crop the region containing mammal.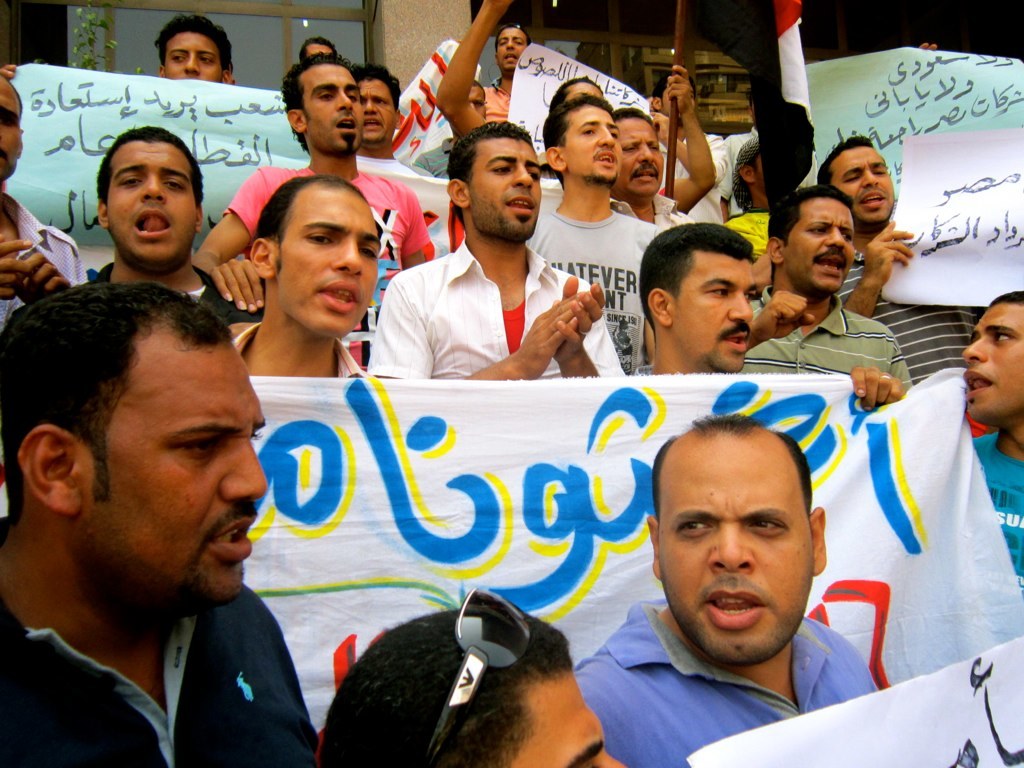
Crop region: bbox=(0, 66, 86, 327).
